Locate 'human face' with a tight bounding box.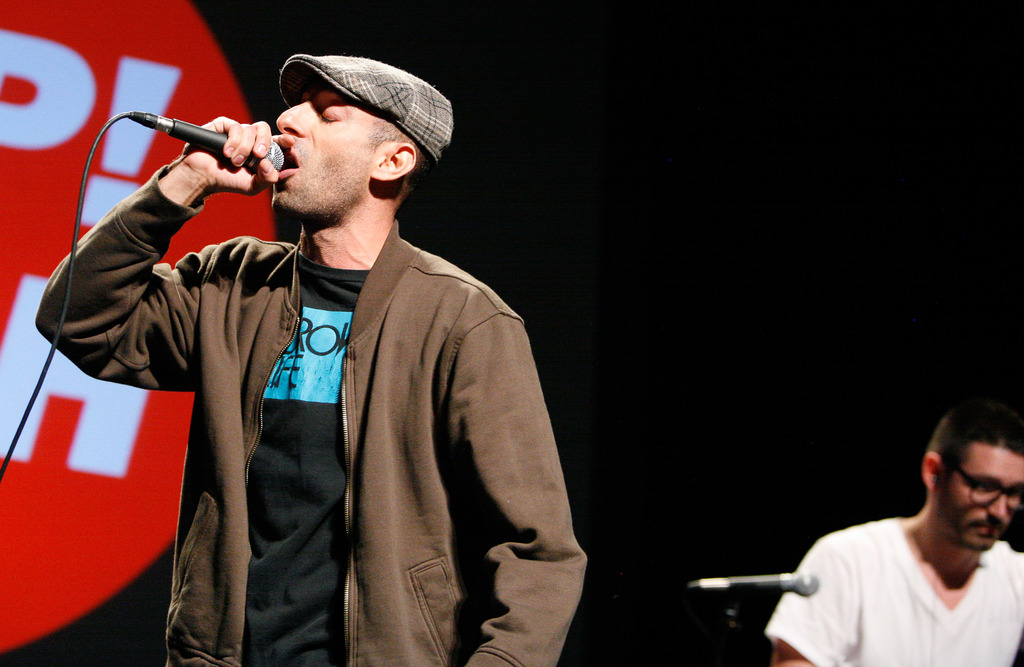
(935,447,1023,549).
